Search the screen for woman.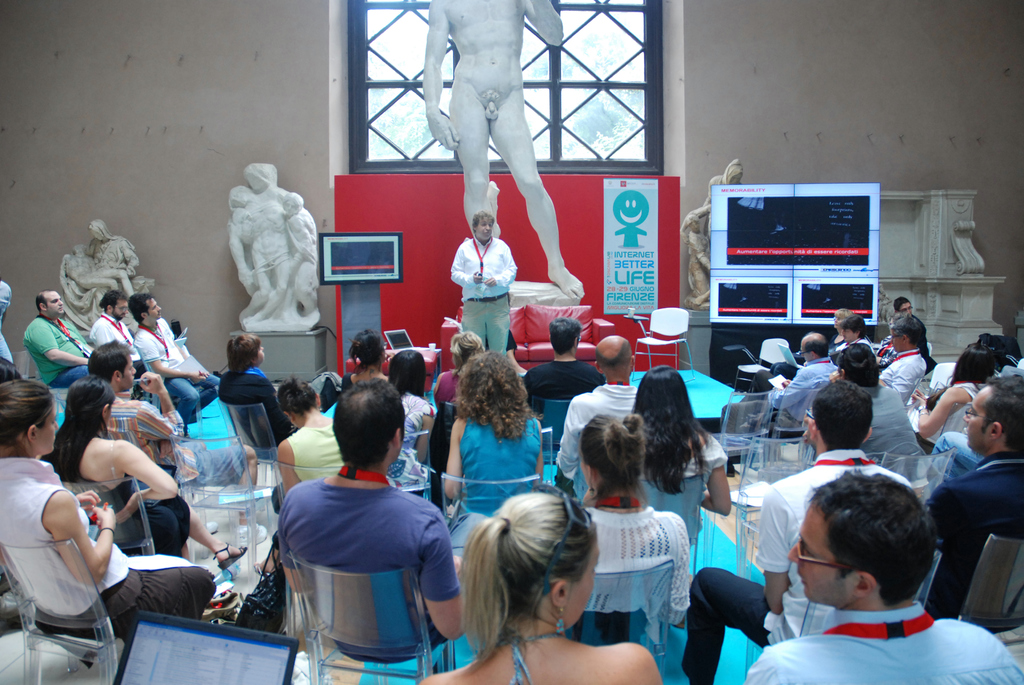
Found at 385:350:436:490.
